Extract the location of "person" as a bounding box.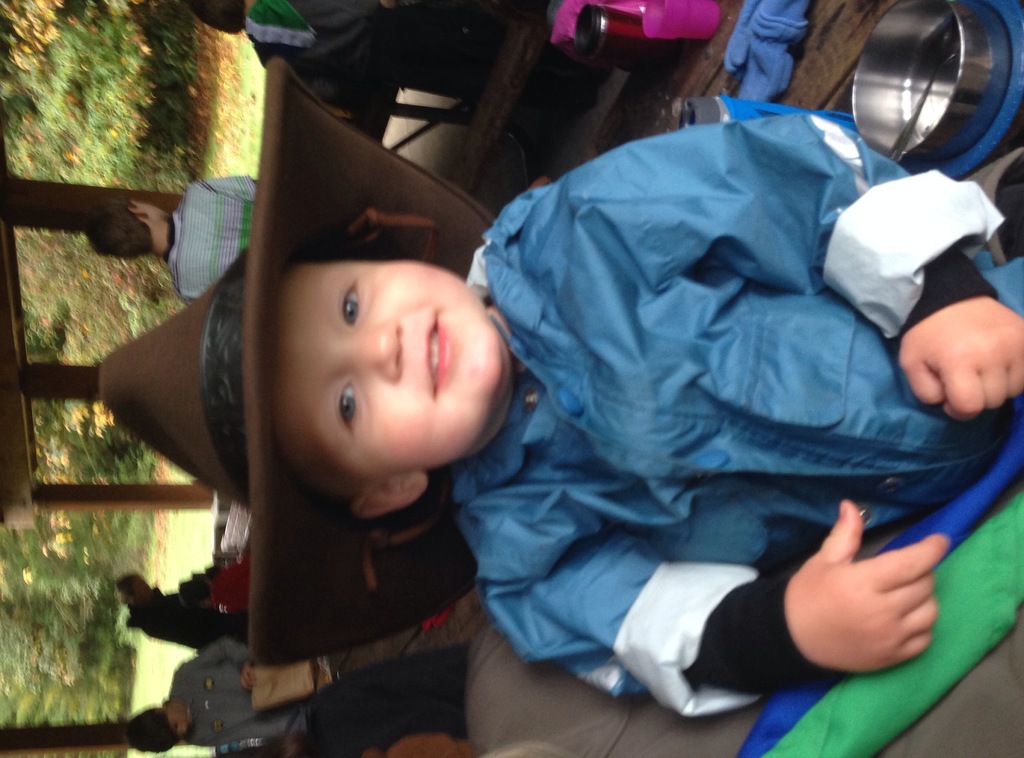
296/618/769/757.
